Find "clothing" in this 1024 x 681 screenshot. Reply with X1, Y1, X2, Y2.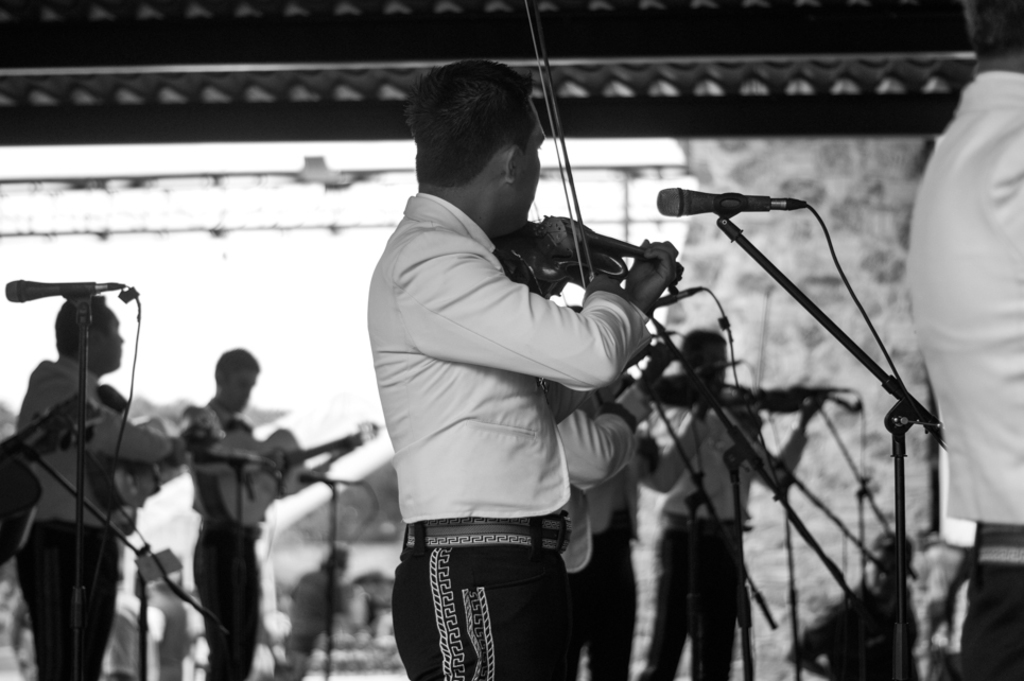
808, 583, 930, 680.
